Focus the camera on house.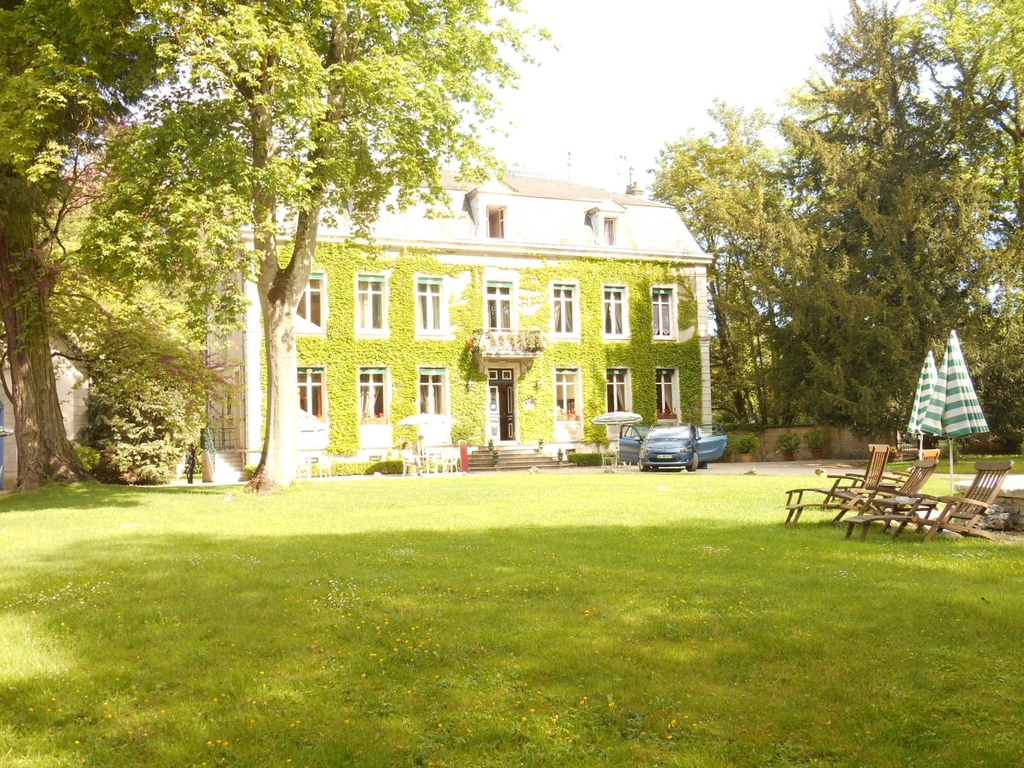
Focus region: [x1=220, y1=165, x2=748, y2=472].
